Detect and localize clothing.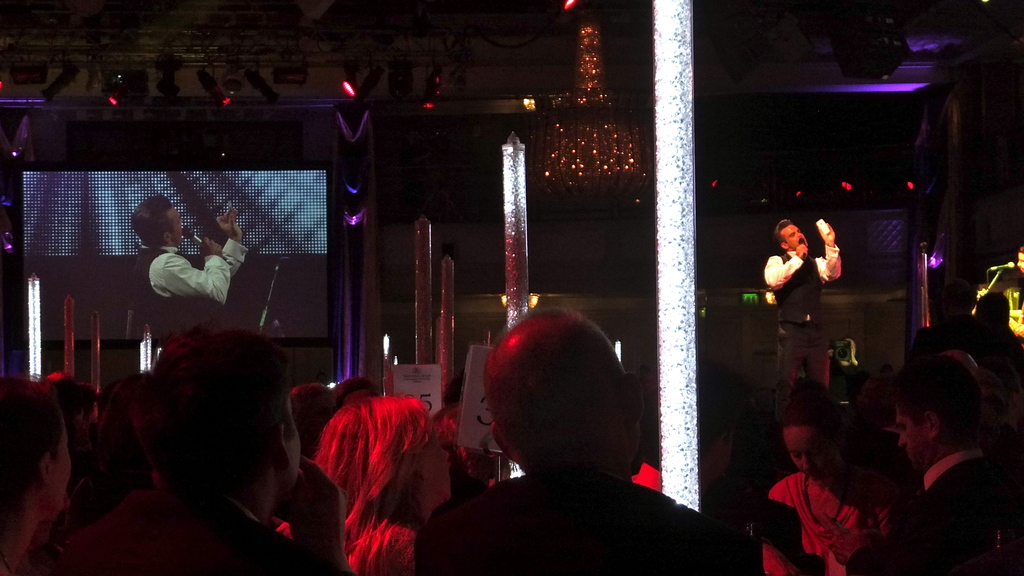
Localized at <region>767, 433, 899, 564</region>.
